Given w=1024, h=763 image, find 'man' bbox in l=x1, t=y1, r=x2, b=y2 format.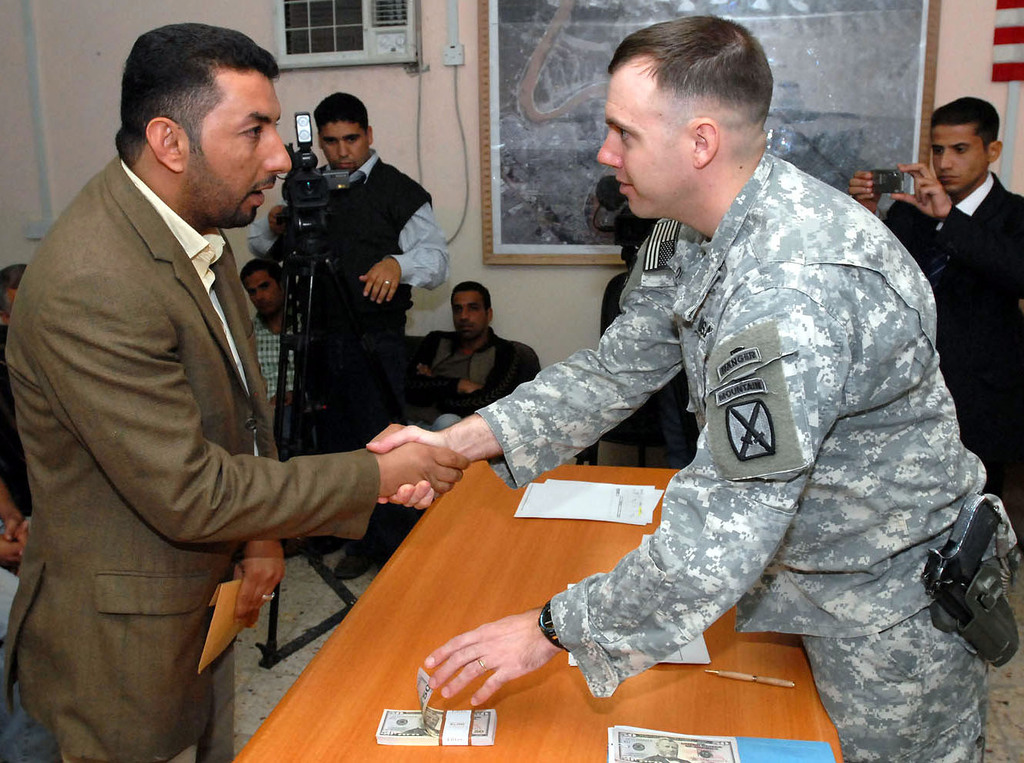
l=238, t=260, r=322, b=445.
